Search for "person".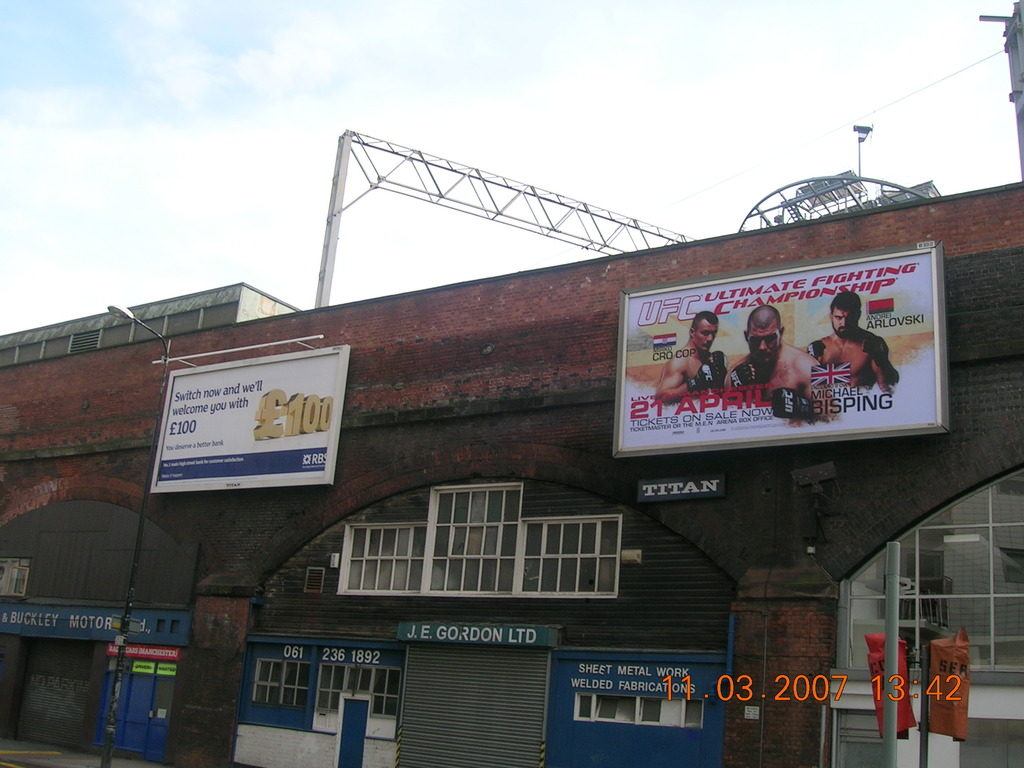
Found at detection(657, 312, 726, 397).
